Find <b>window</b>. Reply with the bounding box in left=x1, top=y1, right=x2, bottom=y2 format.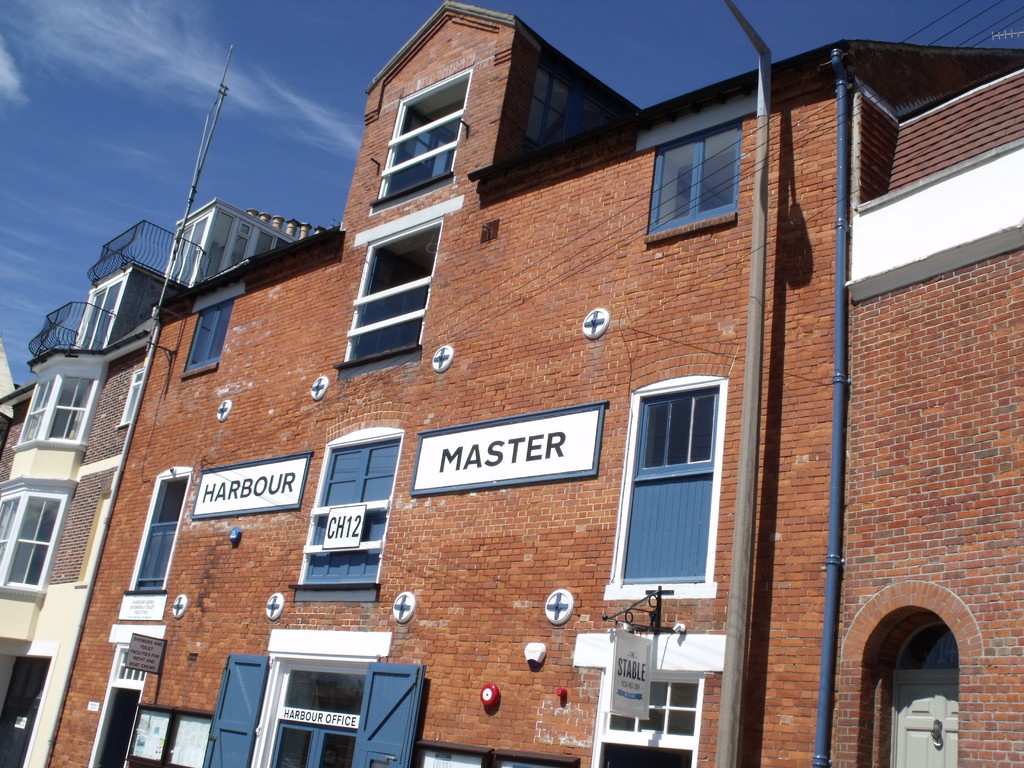
left=288, top=425, right=406, bottom=600.
